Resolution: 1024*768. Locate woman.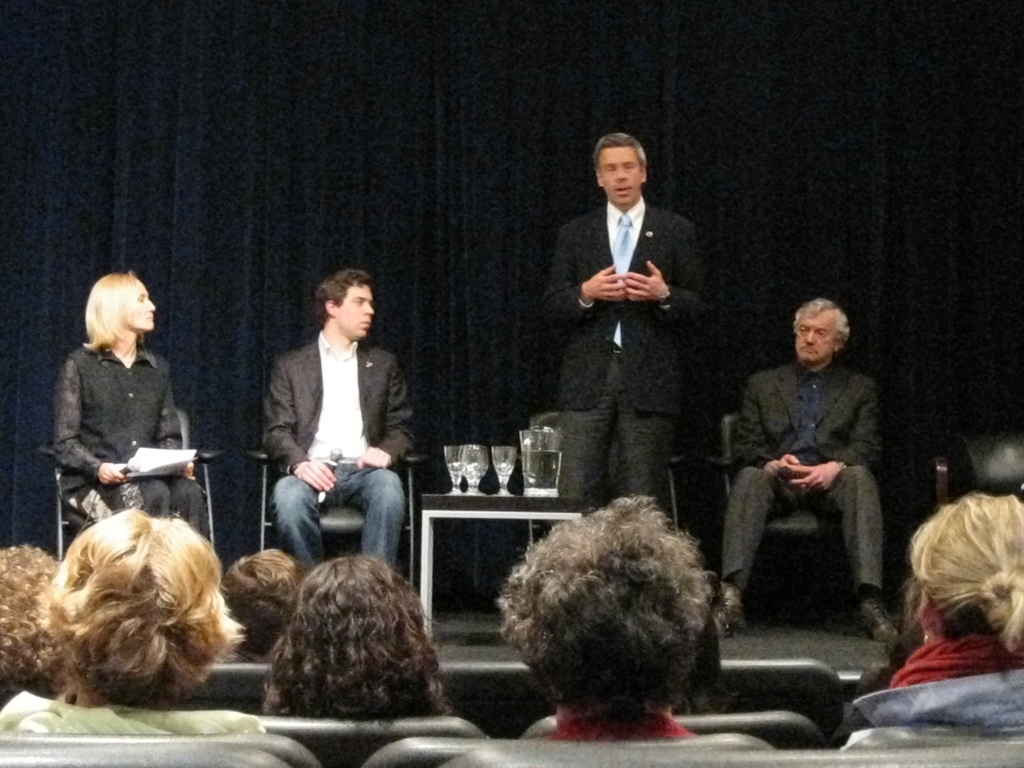
l=0, t=508, r=269, b=739.
